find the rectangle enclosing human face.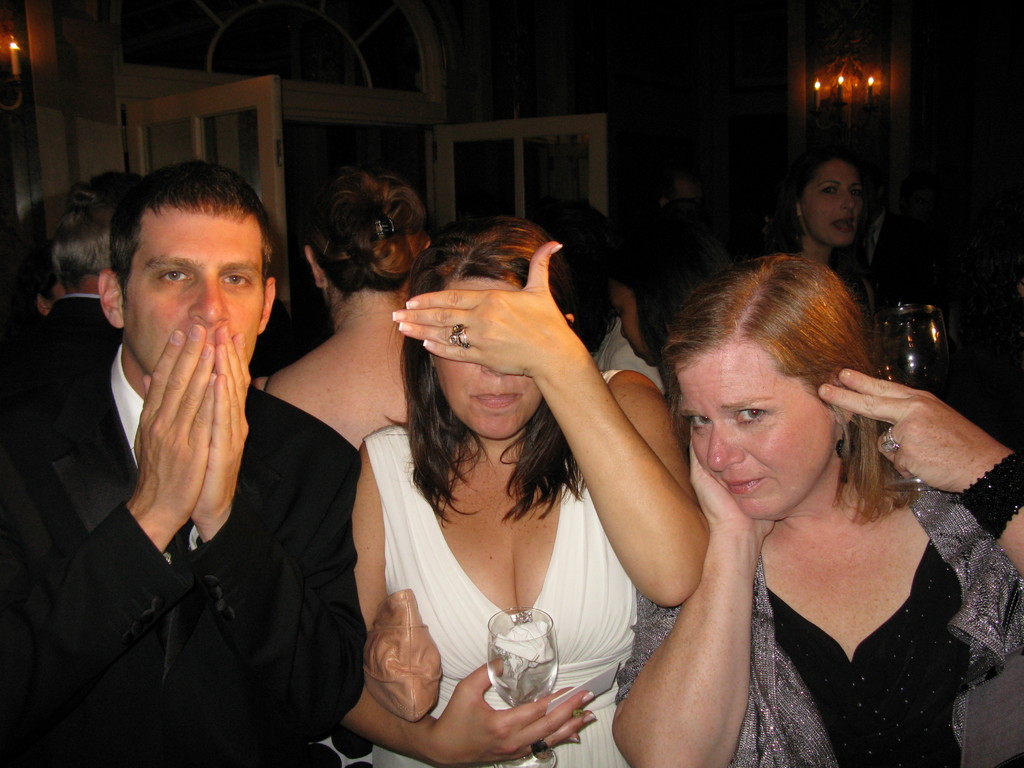
bbox=(803, 161, 865, 248).
